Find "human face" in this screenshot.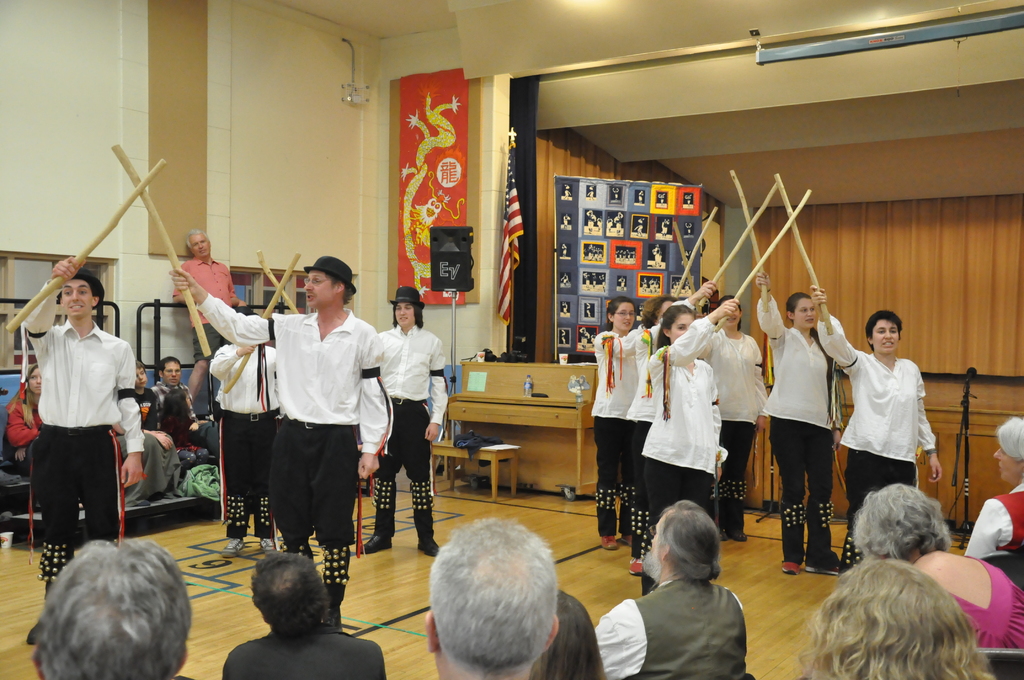
The bounding box for "human face" is bbox=(669, 312, 692, 344).
